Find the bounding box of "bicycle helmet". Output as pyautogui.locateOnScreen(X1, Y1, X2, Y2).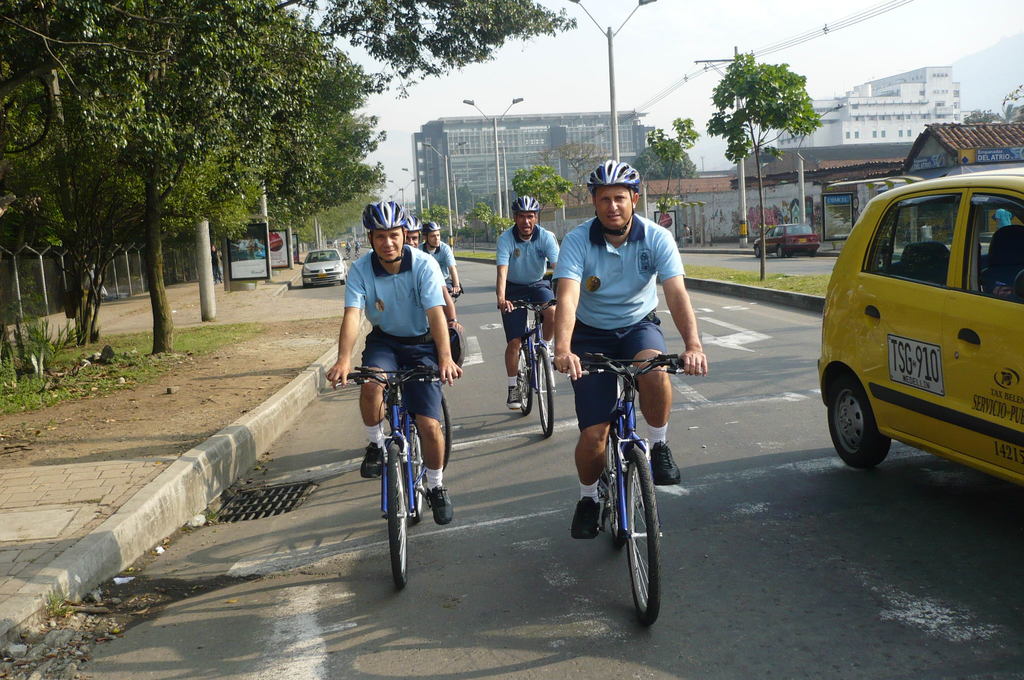
pyautogui.locateOnScreen(505, 193, 539, 219).
